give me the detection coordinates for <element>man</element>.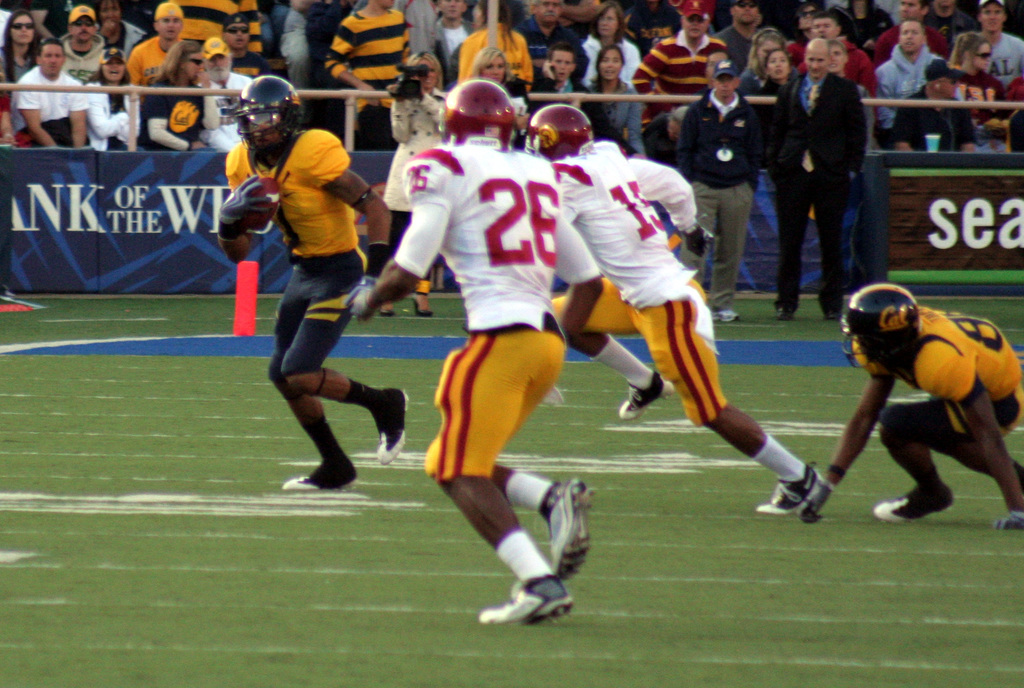
x1=876 y1=20 x2=942 y2=150.
